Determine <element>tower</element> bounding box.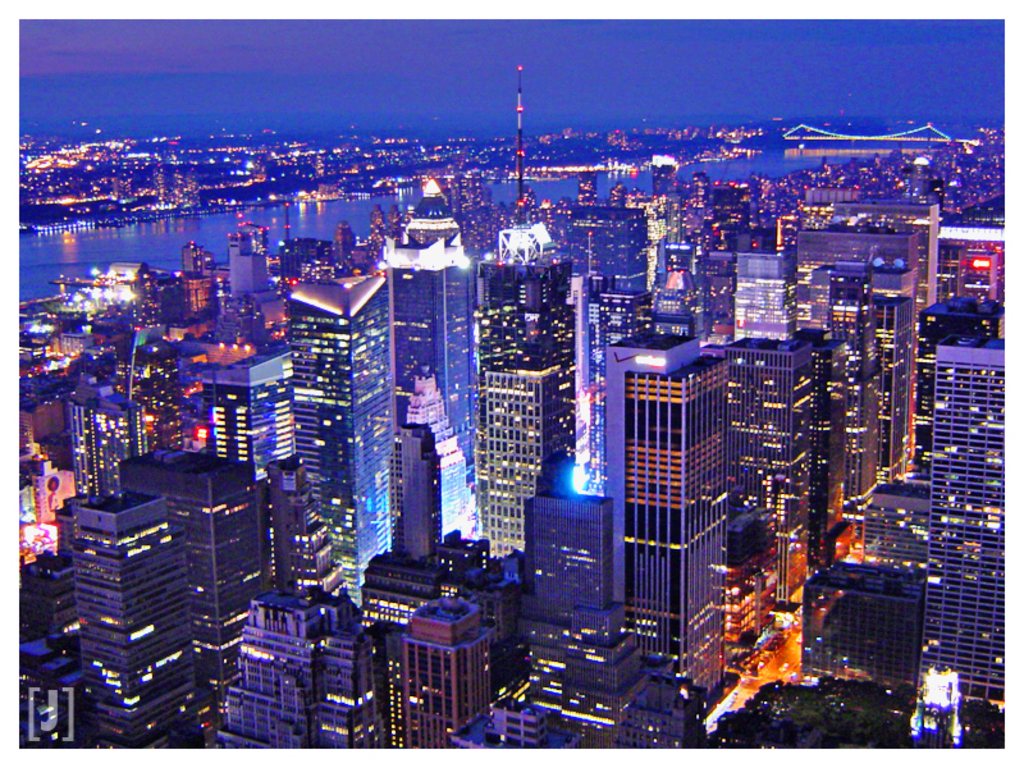
Determined: Rect(68, 379, 136, 495).
